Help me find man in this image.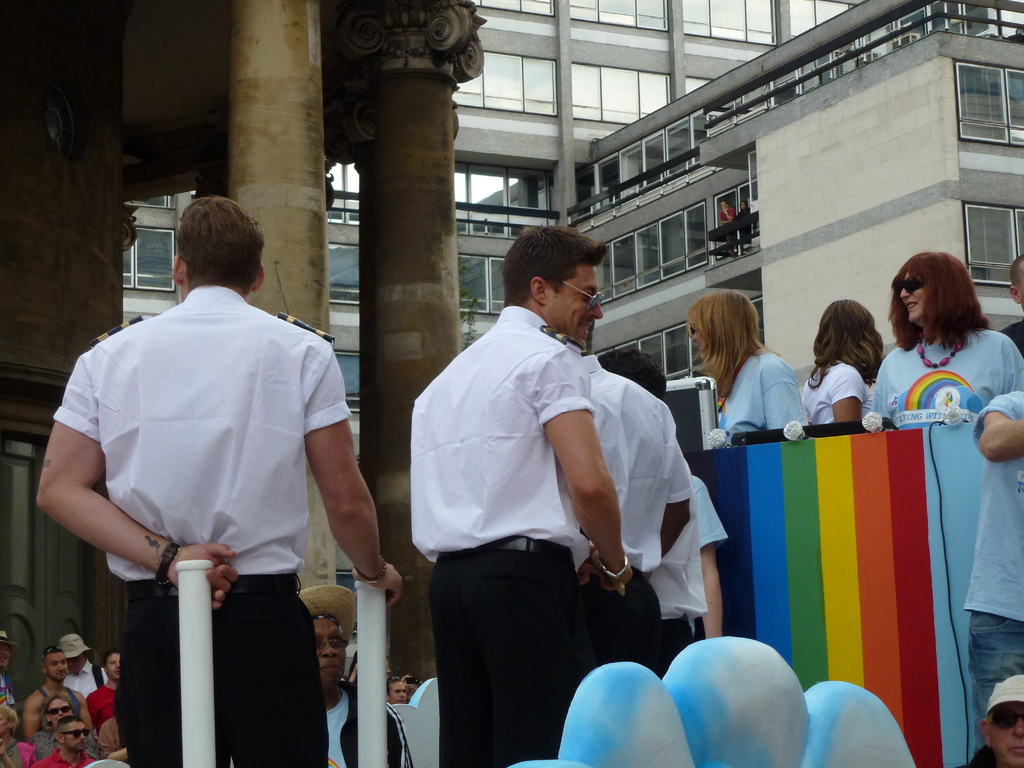
Found it: [0, 630, 15, 707].
